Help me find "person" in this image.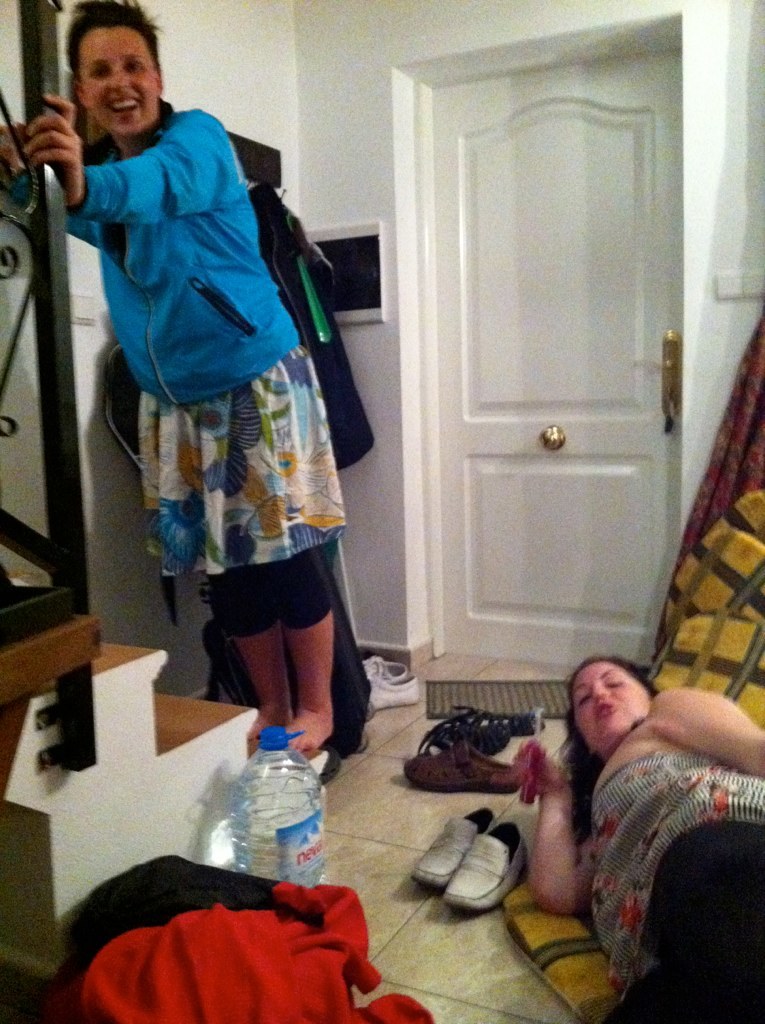
Found it: bbox(31, 0, 392, 817).
